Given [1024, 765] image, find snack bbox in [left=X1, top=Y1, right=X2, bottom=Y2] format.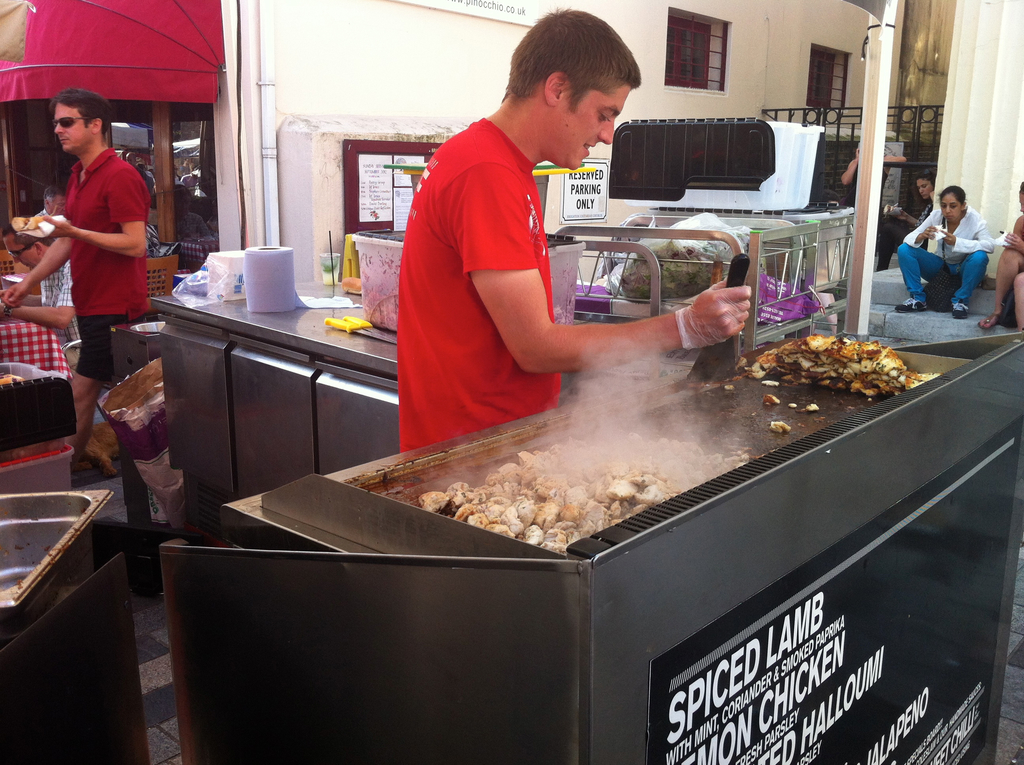
[left=13, top=216, right=42, bottom=232].
